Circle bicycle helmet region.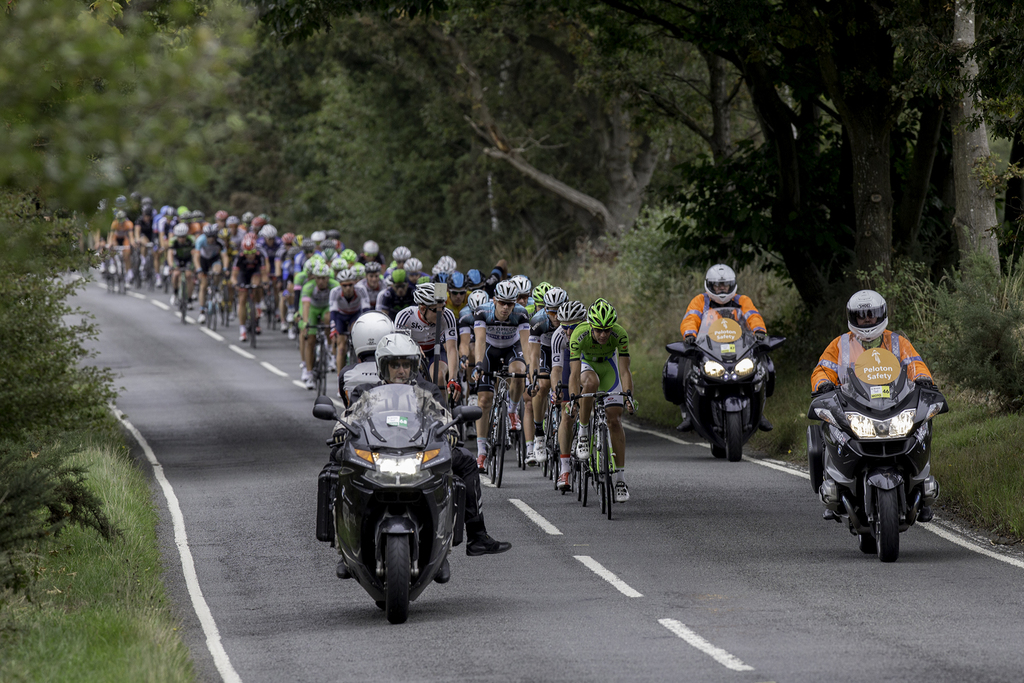
Region: [447,274,463,289].
